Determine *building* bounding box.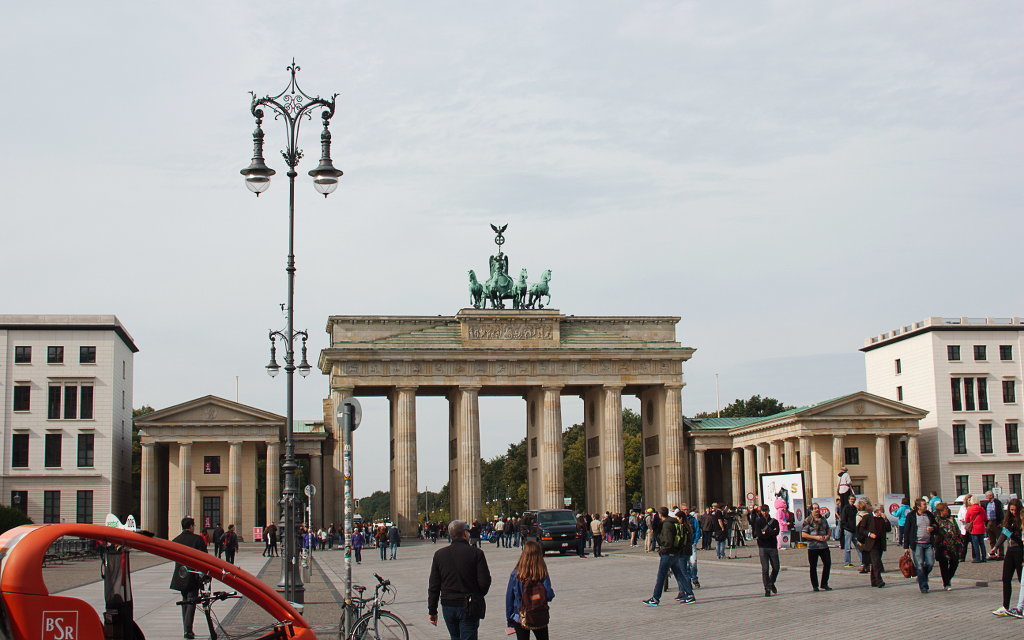
Determined: locate(132, 393, 288, 550).
